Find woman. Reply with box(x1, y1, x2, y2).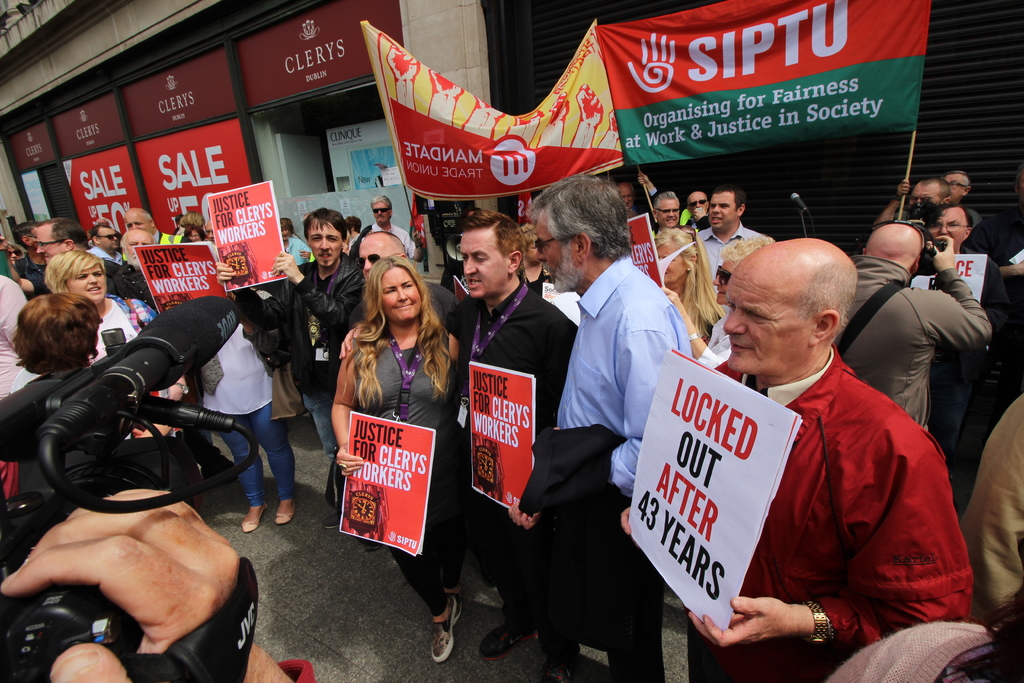
box(4, 242, 24, 268).
